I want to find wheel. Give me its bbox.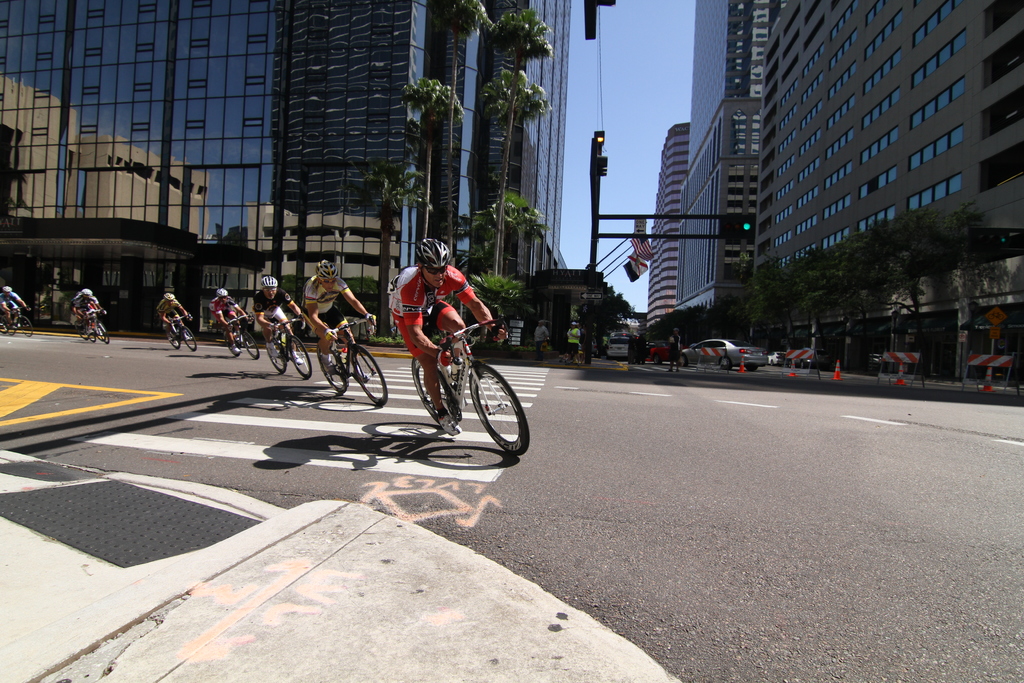
locate(226, 324, 243, 353).
